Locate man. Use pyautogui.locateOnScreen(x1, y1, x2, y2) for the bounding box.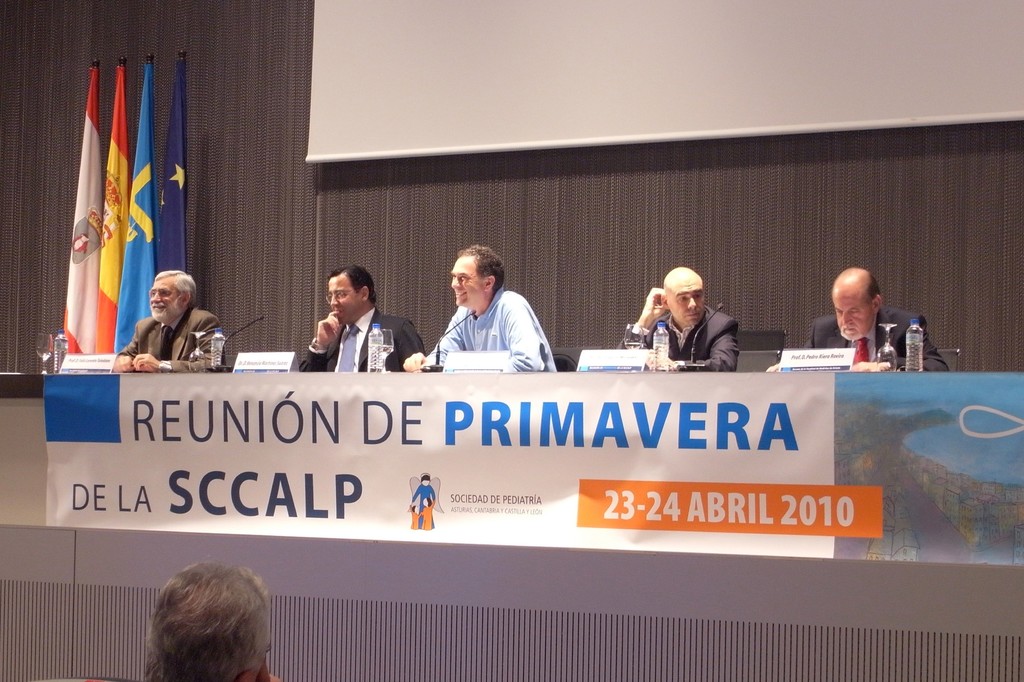
pyautogui.locateOnScreen(765, 265, 949, 374).
